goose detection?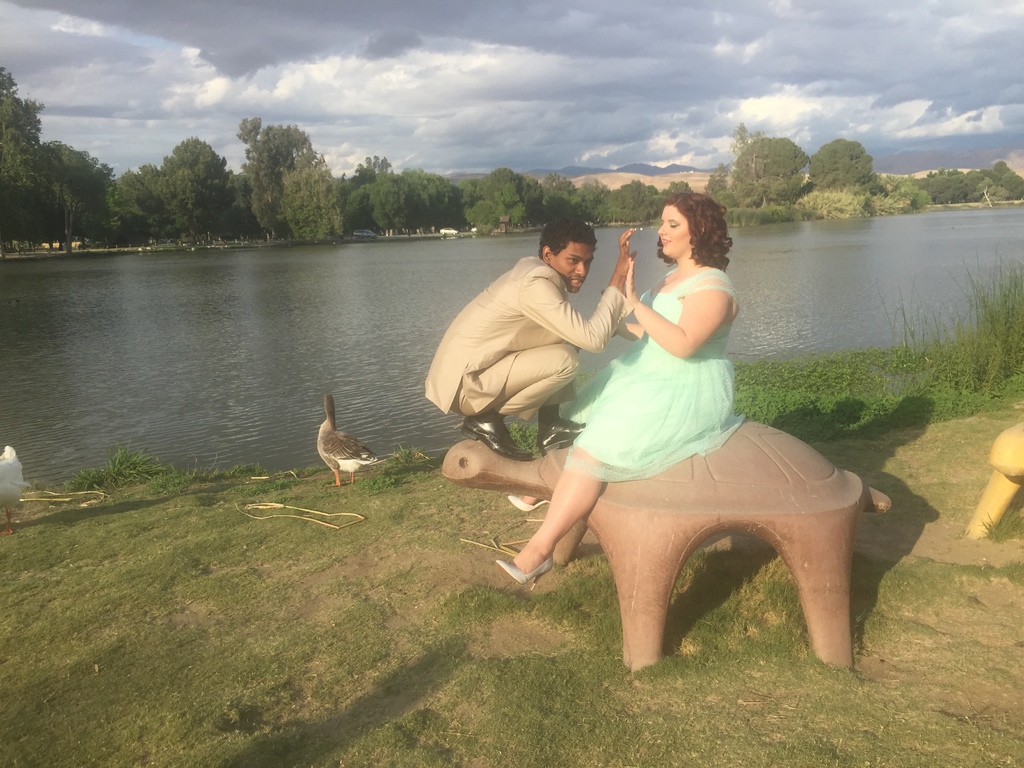
pyautogui.locateOnScreen(313, 388, 382, 485)
